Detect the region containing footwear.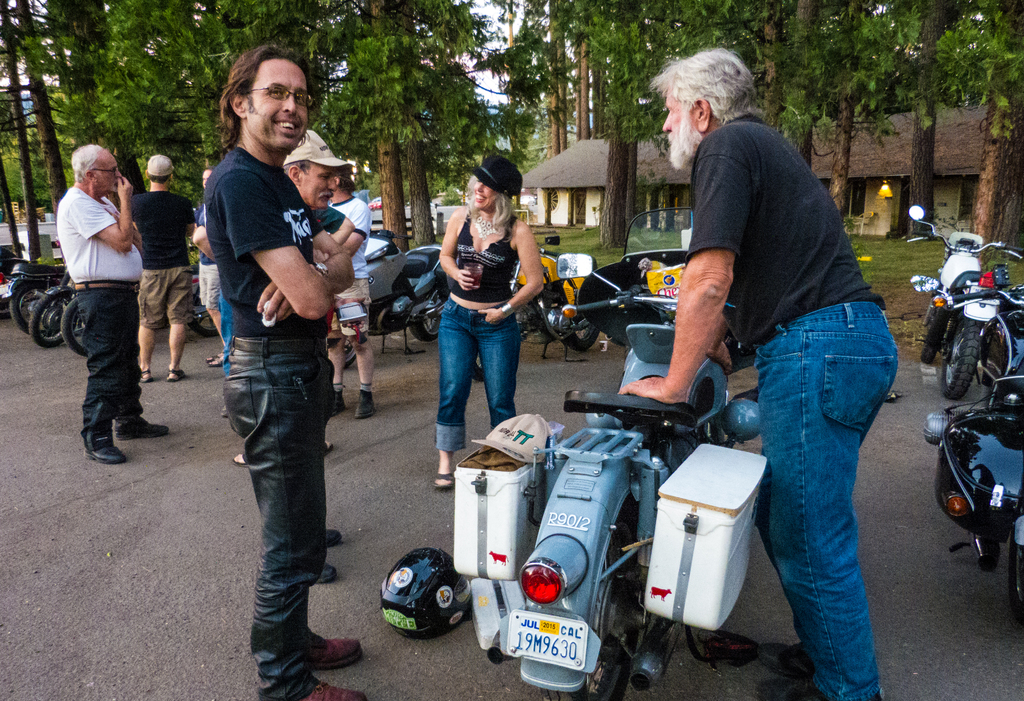
bbox=[232, 452, 247, 466].
